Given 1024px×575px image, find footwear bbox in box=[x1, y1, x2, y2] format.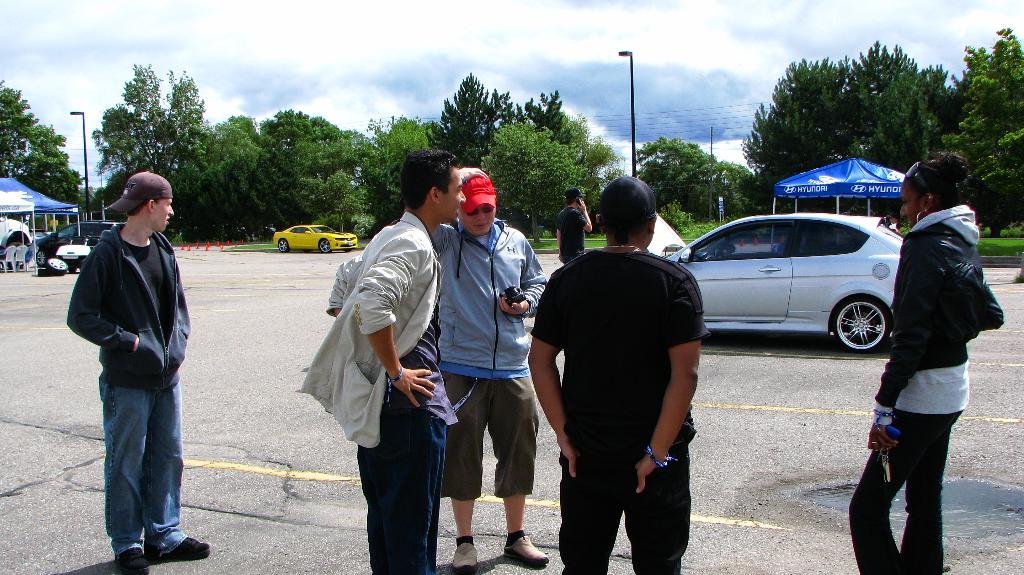
box=[118, 547, 156, 574].
